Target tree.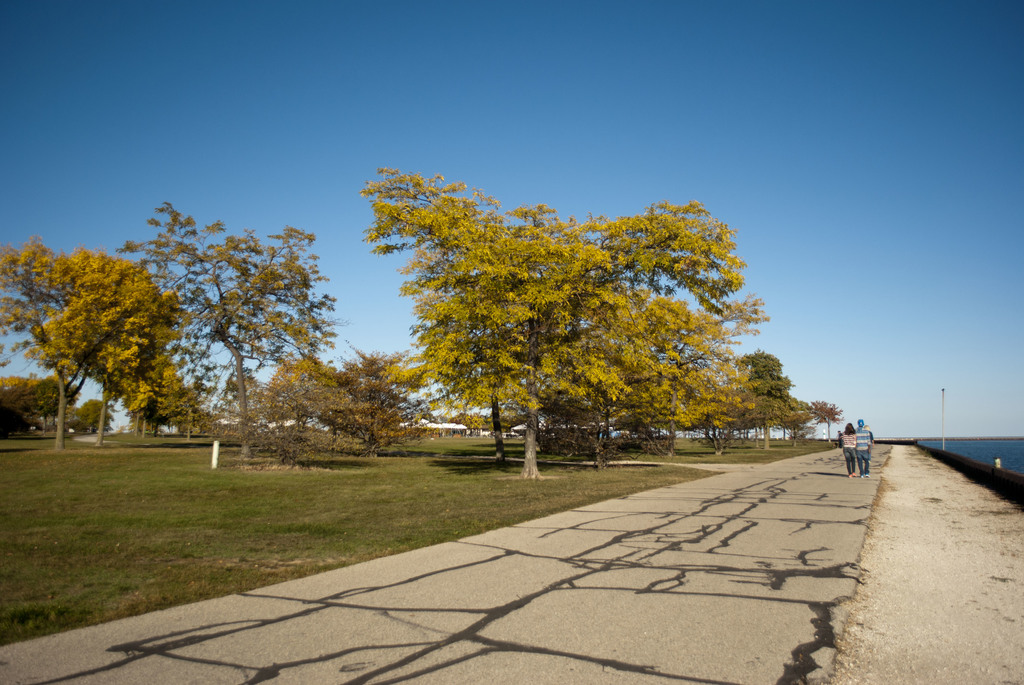
Target region: select_region(246, 325, 439, 468).
